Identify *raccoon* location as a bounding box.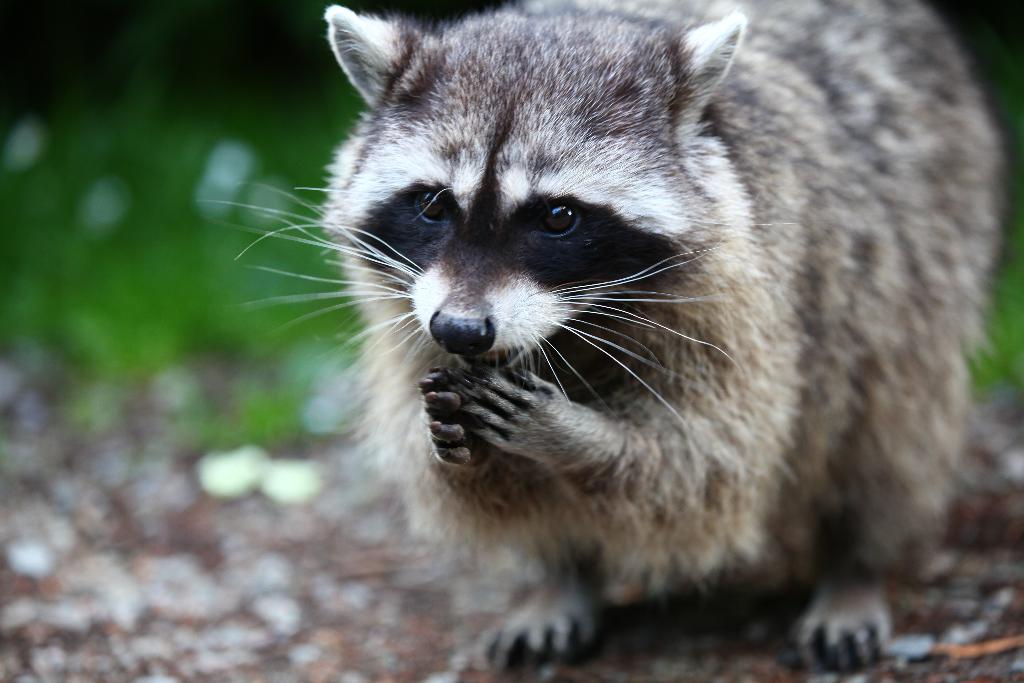
(197, 0, 1008, 675).
